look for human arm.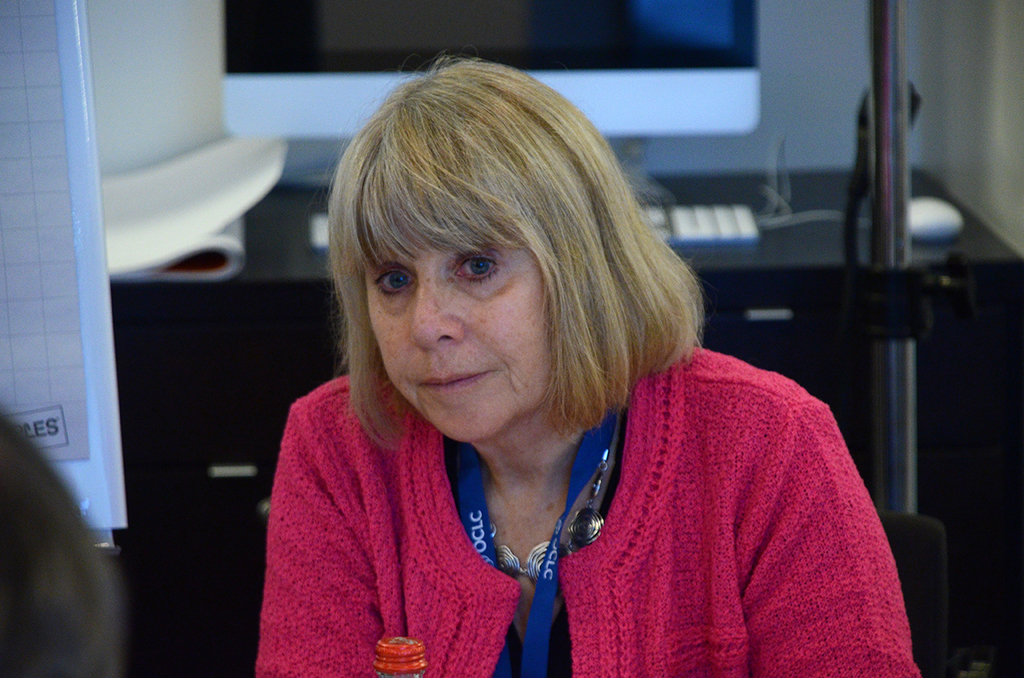
Found: Rect(256, 394, 397, 677).
